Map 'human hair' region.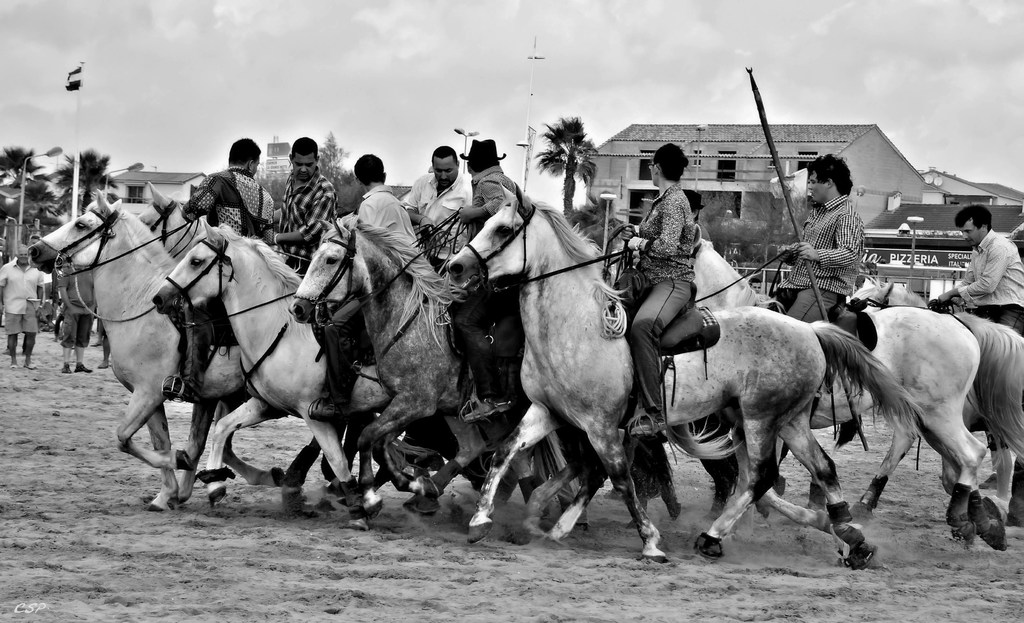
Mapped to (x1=290, y1=136, x2=317, y2=161).
